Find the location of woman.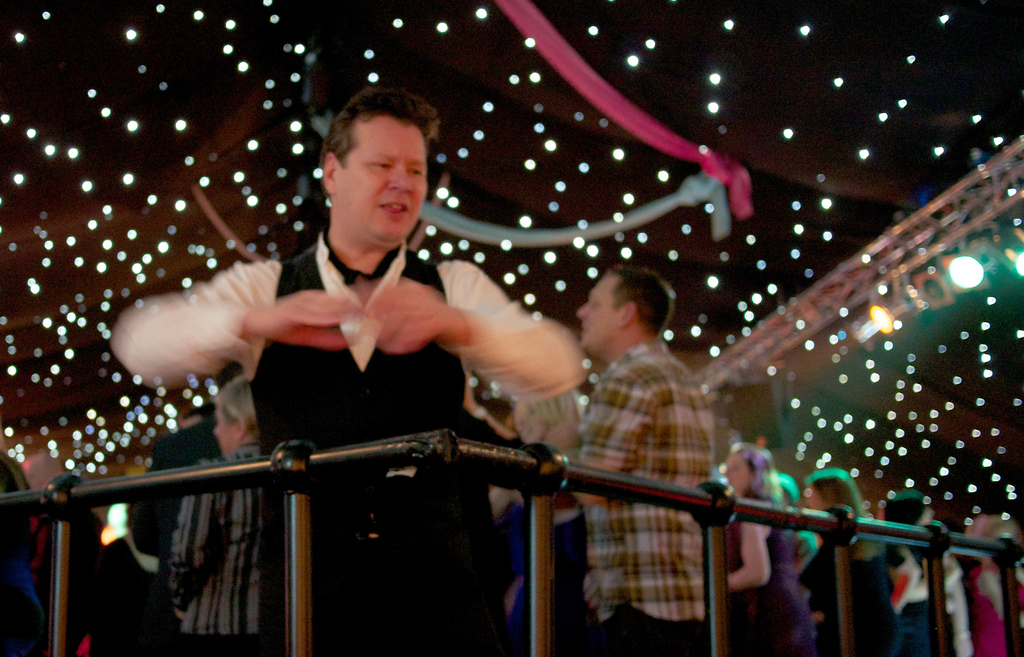
Location: crop(776, 469, 818, 583).
